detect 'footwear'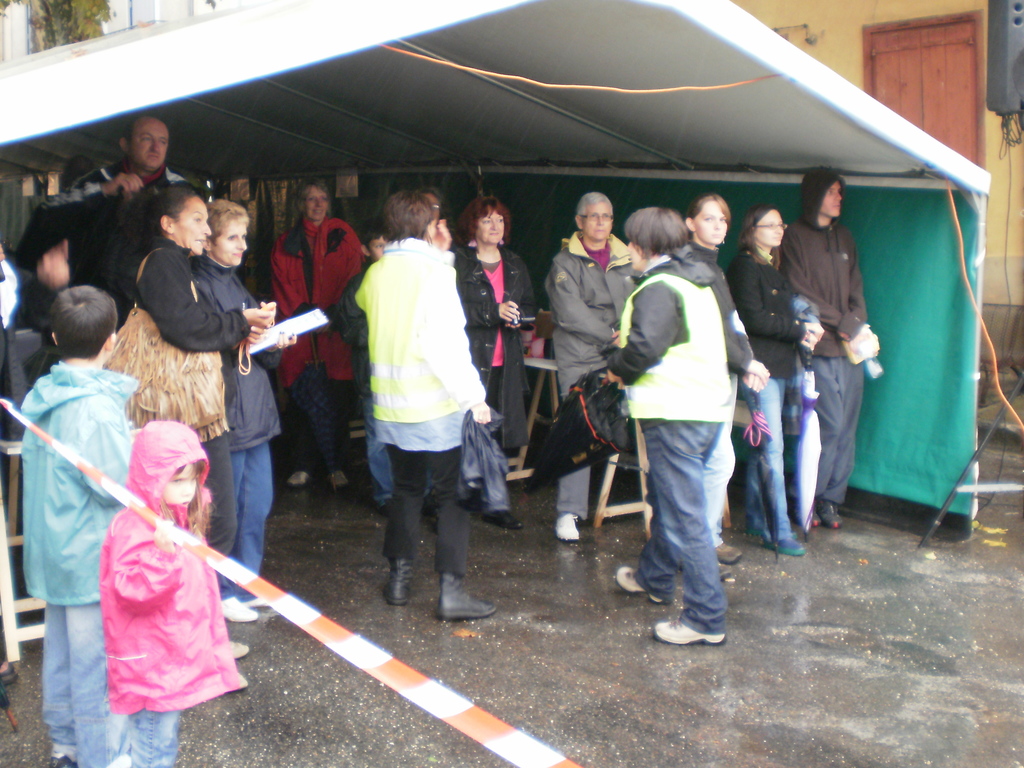
746:525:764:536
